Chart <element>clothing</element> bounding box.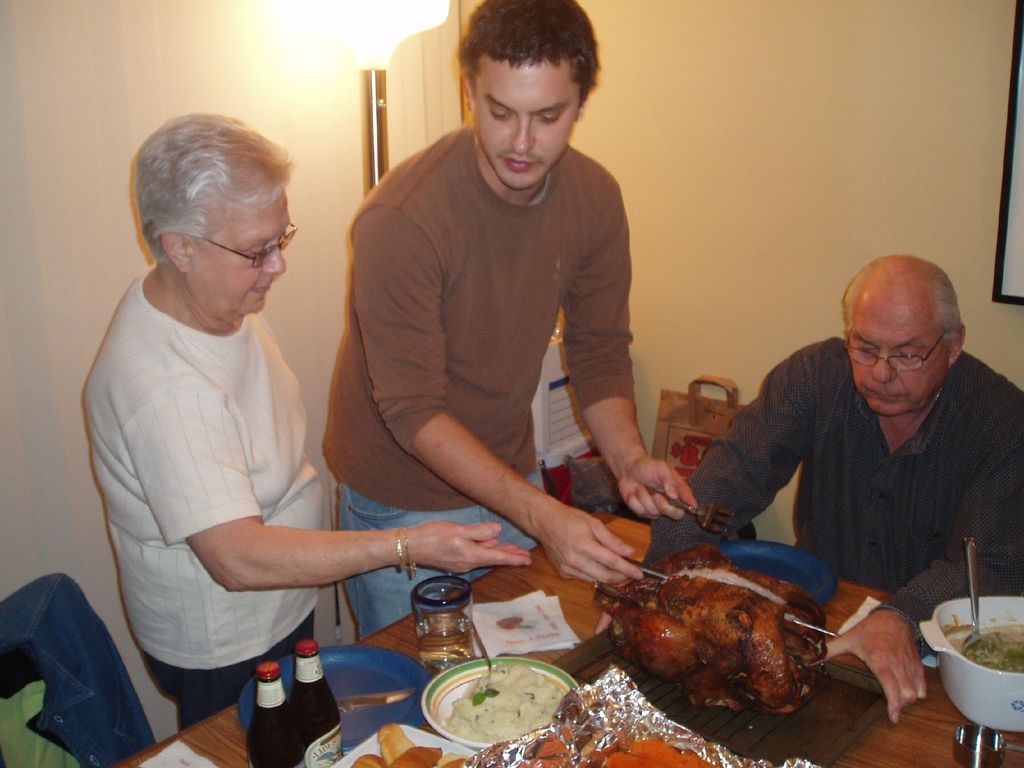
Charted: crop(82, 260, 323, 733).
